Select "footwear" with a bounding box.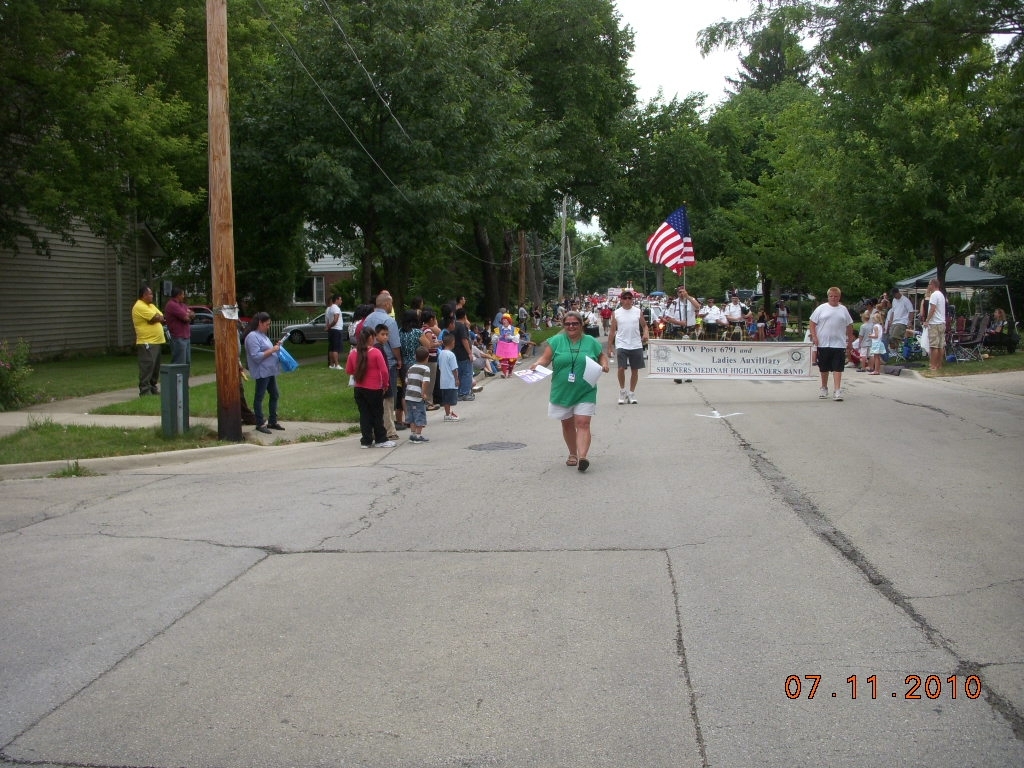
(left=567, top=452, right=575, bottom=466).
